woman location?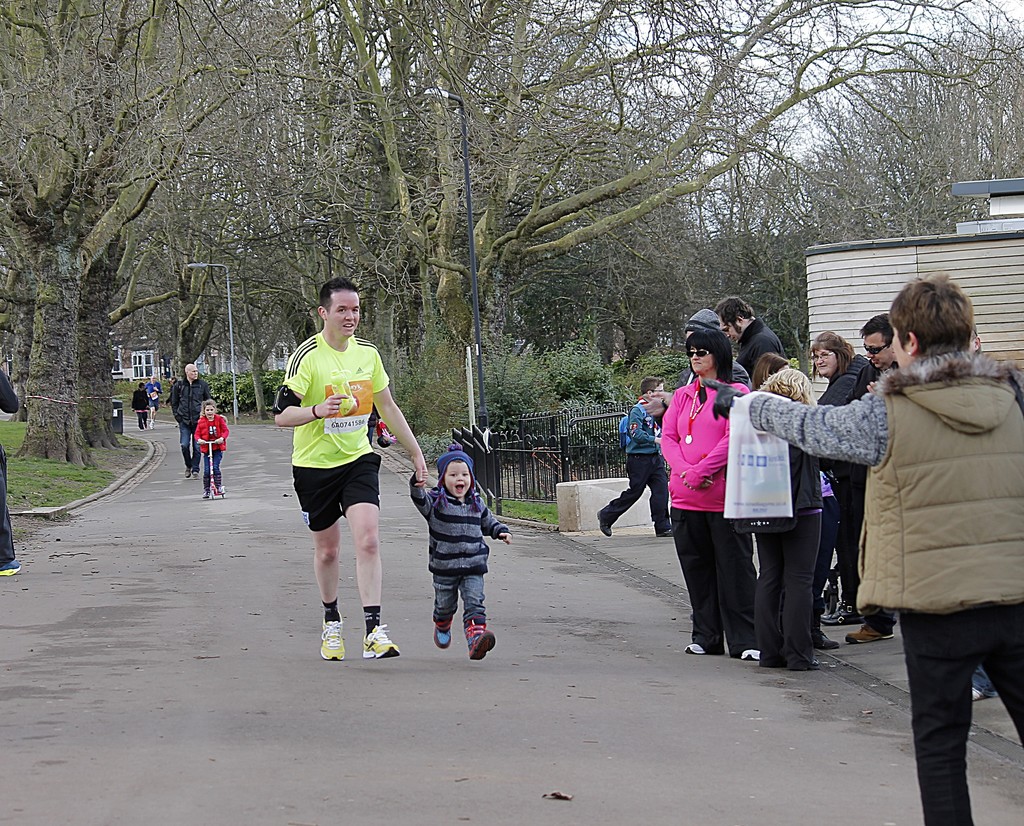
732 263 1023 825
